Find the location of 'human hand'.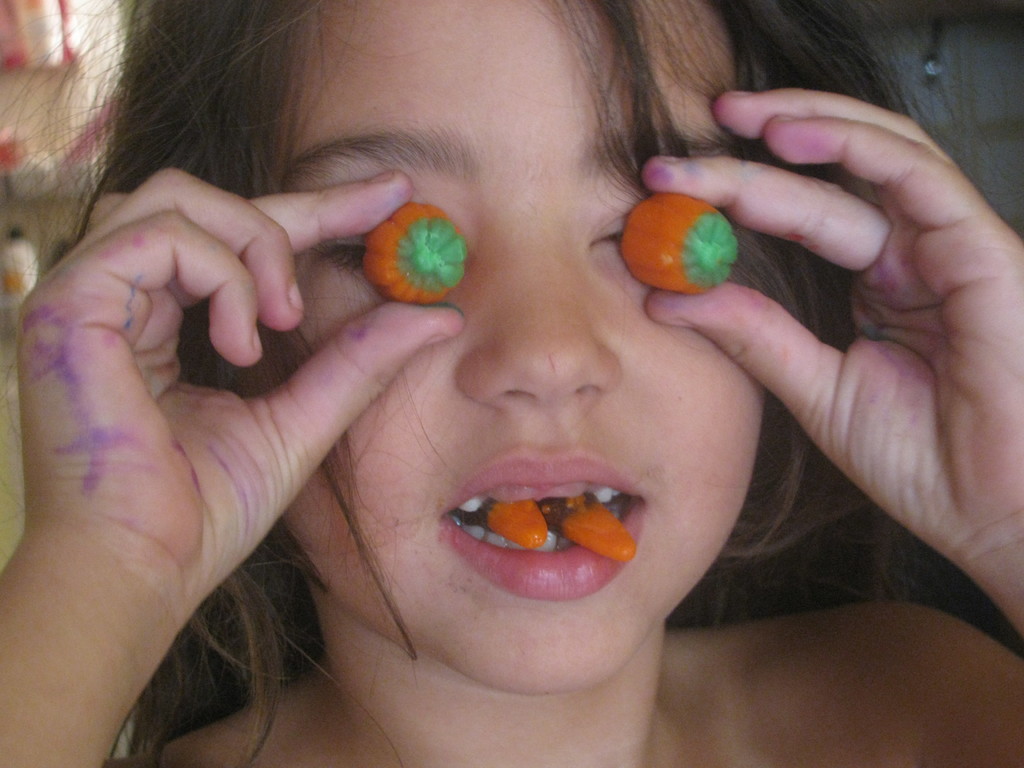
Location: bbox=[12, 163, 467, 618].
